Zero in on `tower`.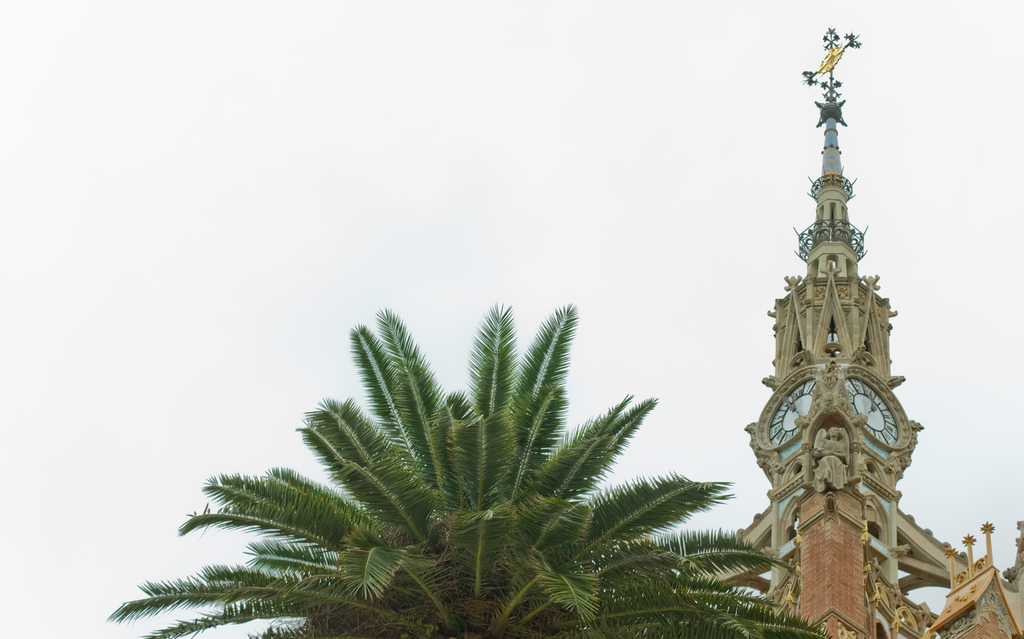
Zeroed in: pyautogui.locateOnScreen(693, 27, 1023, 638).
